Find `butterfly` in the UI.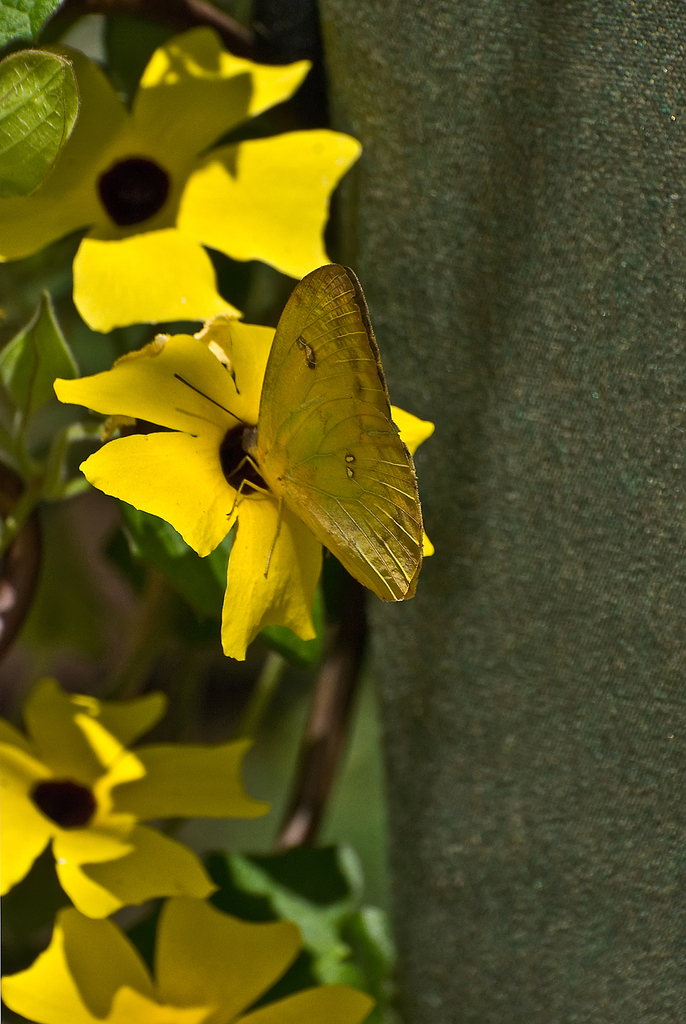
UI element at rect(172, 260, 419, 591).
